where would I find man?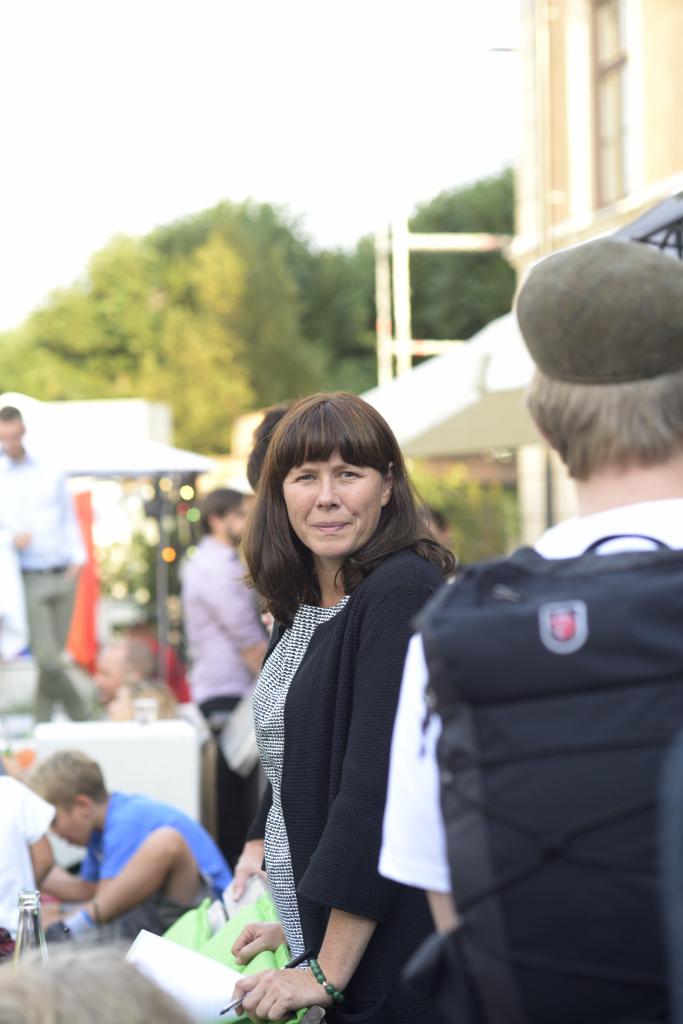
At bbox=[173, 484, 274, 859].
